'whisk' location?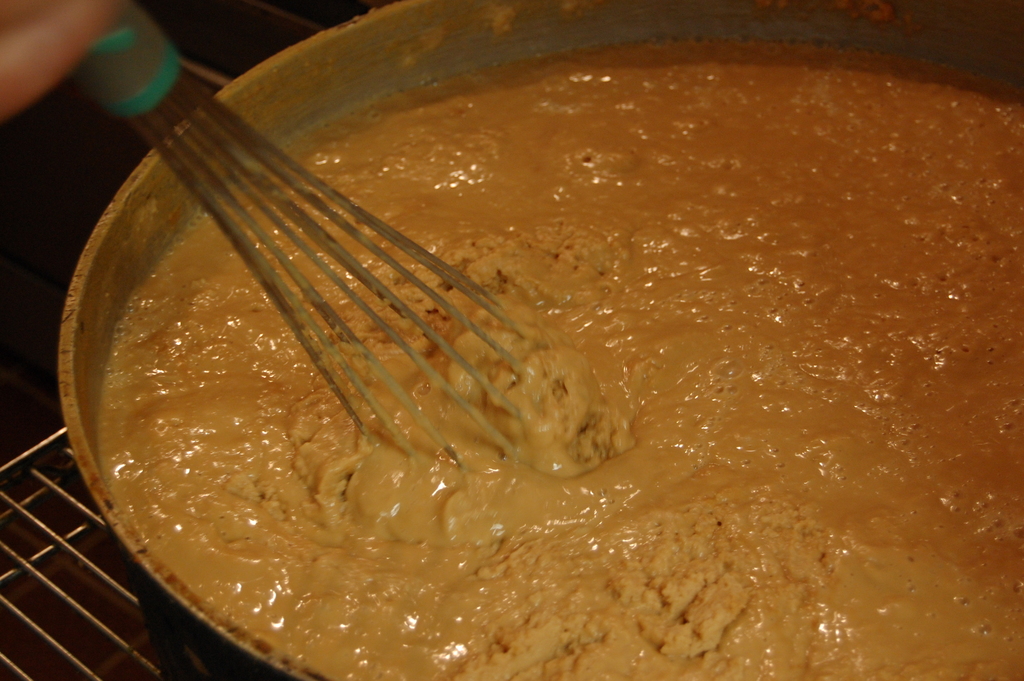
x1=76 y1=0 x2=543 y2=467
